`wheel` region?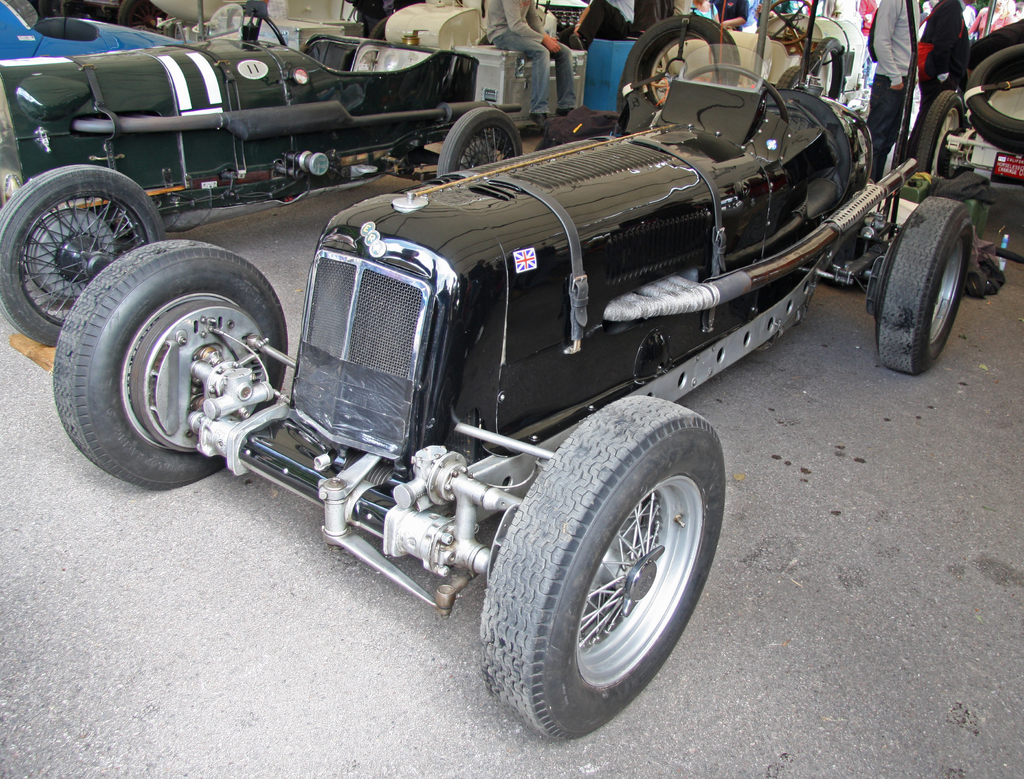
52,237,287,494
